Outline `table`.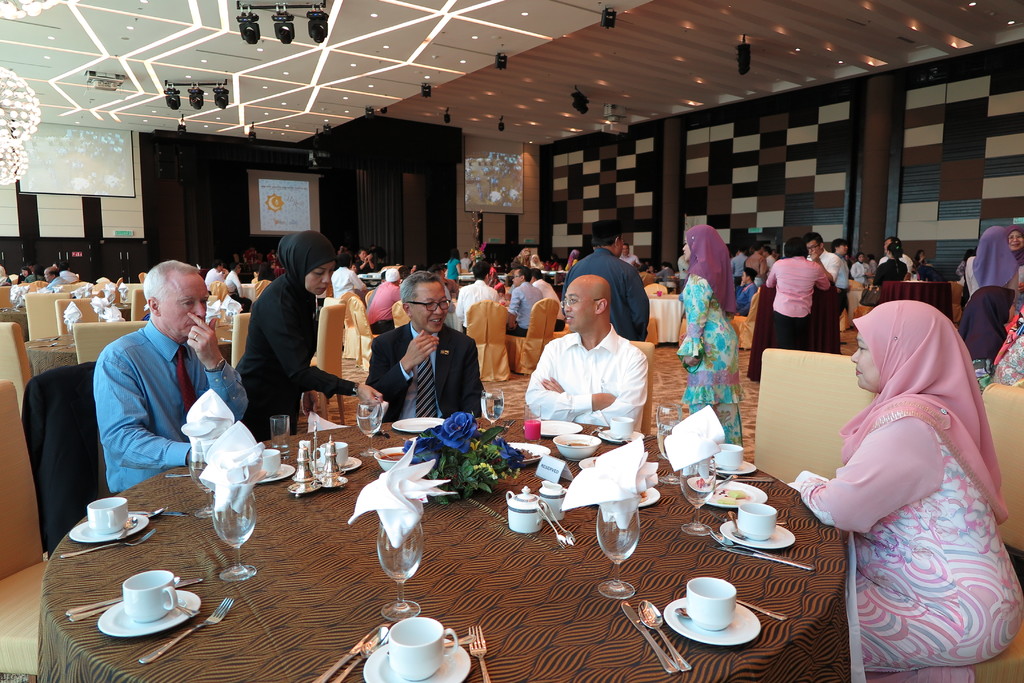
Outline: x1=0, y1=306, x2=33, y2=336.
